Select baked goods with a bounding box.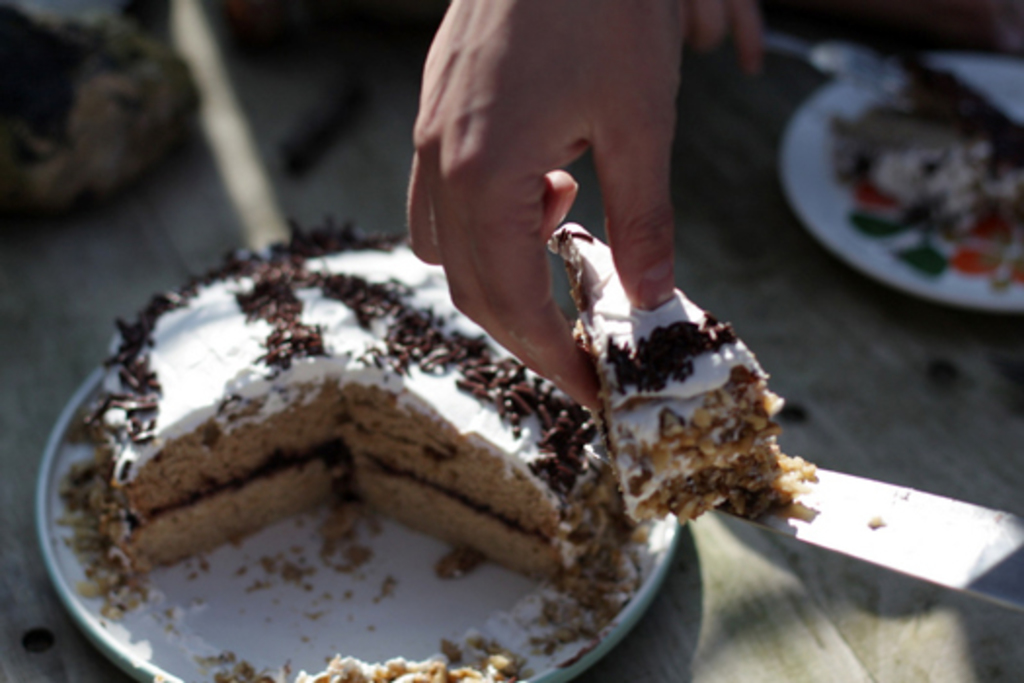
[x1=53, y1=164, x2=901, y2=617].
